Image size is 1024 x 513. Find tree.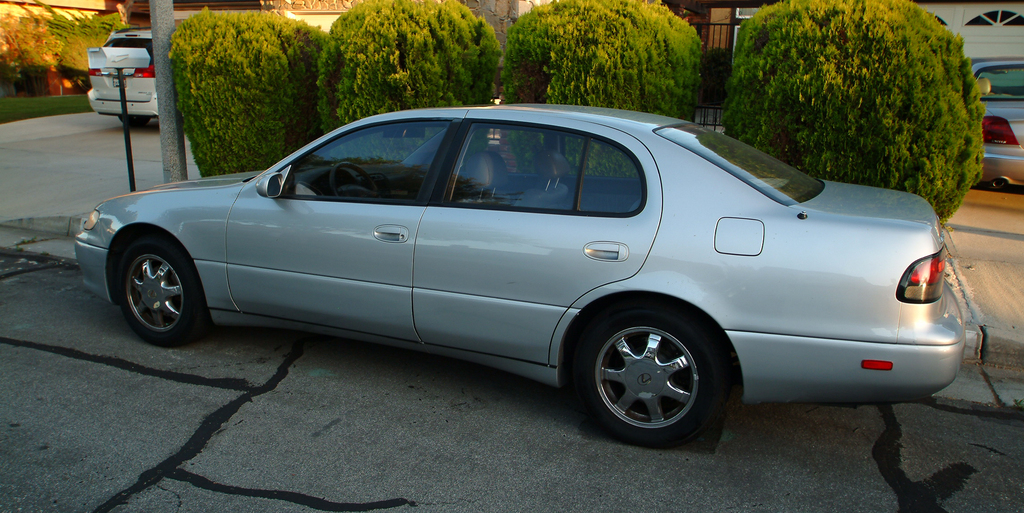
x1=315, y1=0, x2=496, y2=188.
